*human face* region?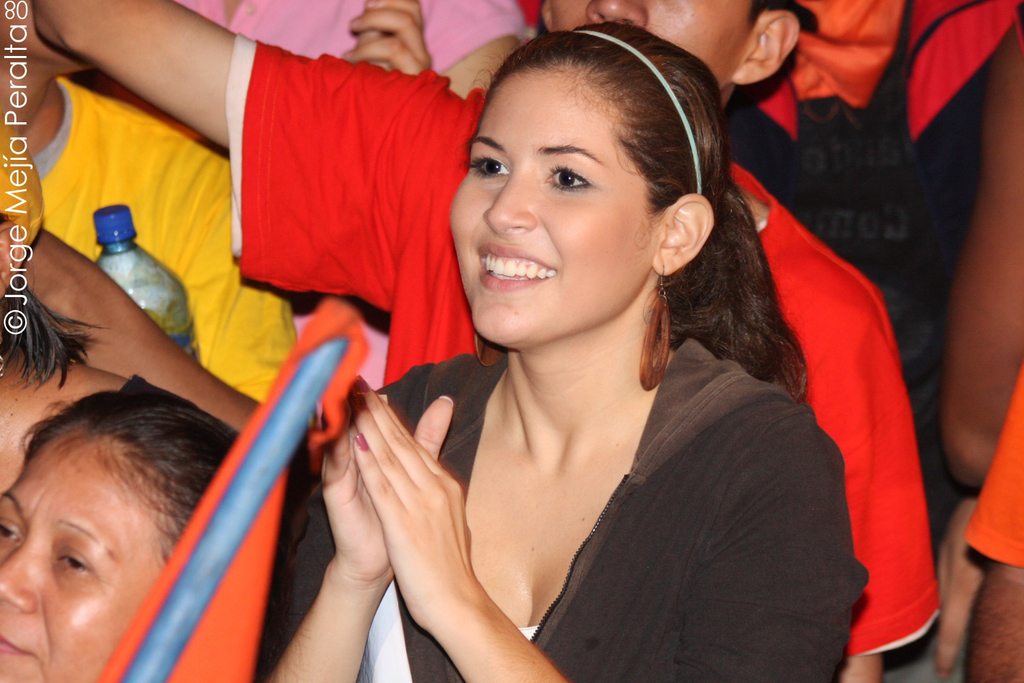
detection(0, 423, 167, 682)
